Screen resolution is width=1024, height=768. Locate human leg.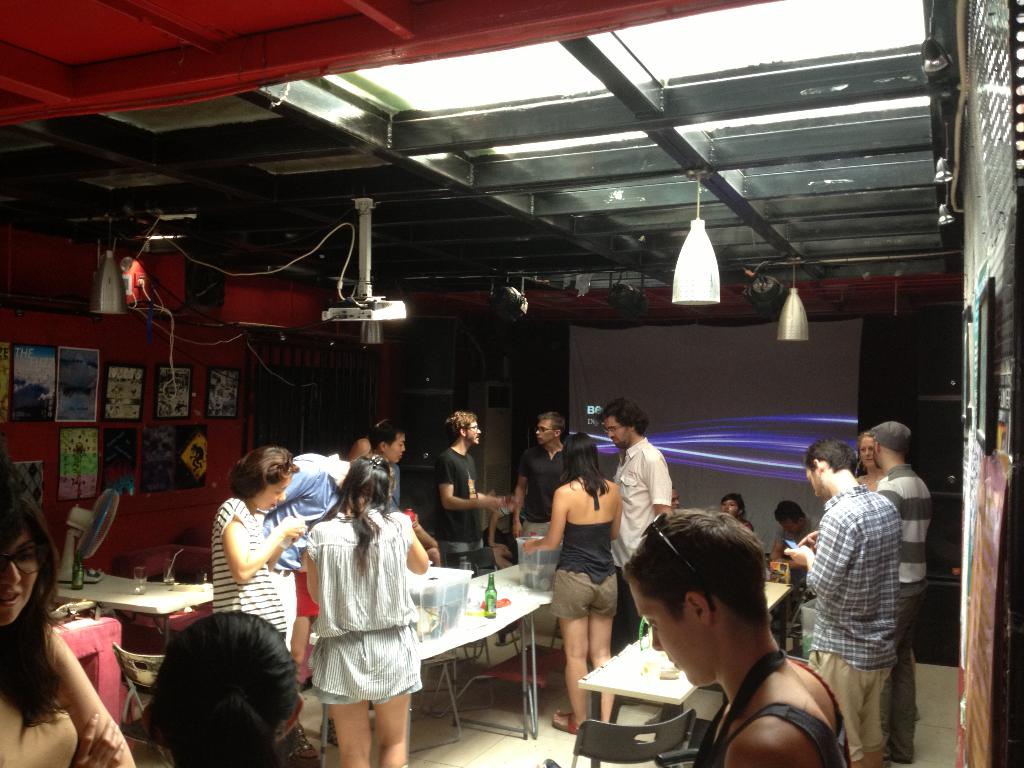
(left=801, top=637, right=886, bottom=760).
